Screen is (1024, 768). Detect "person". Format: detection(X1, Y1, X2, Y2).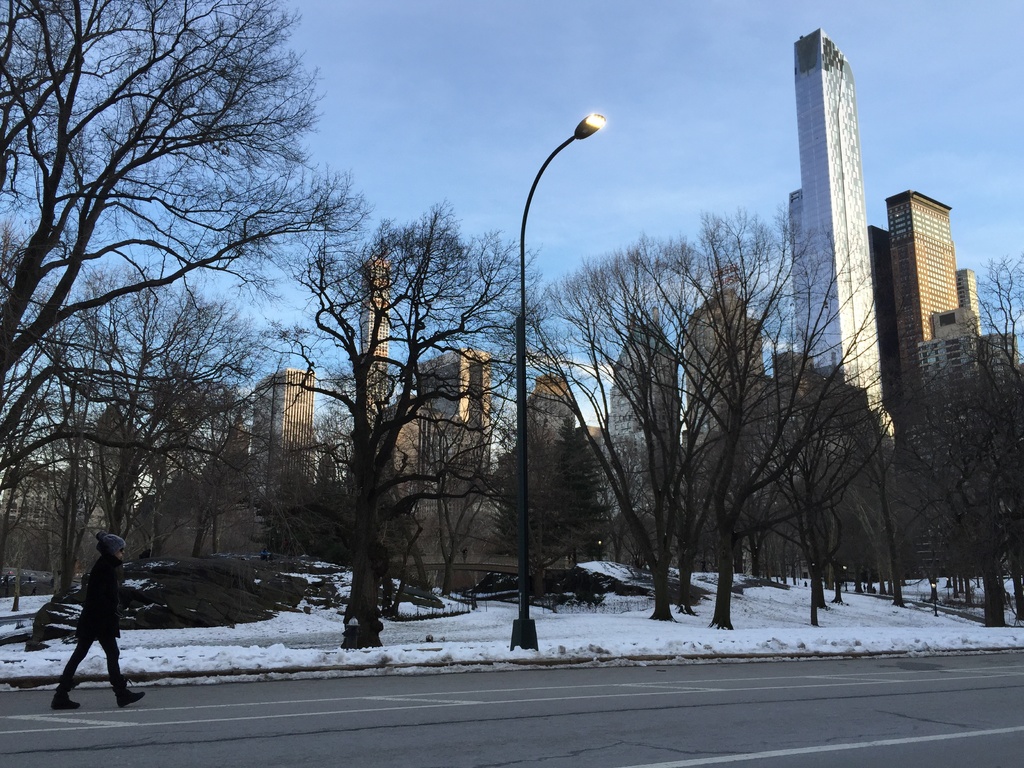
detection(43, 533, 125, 710).
